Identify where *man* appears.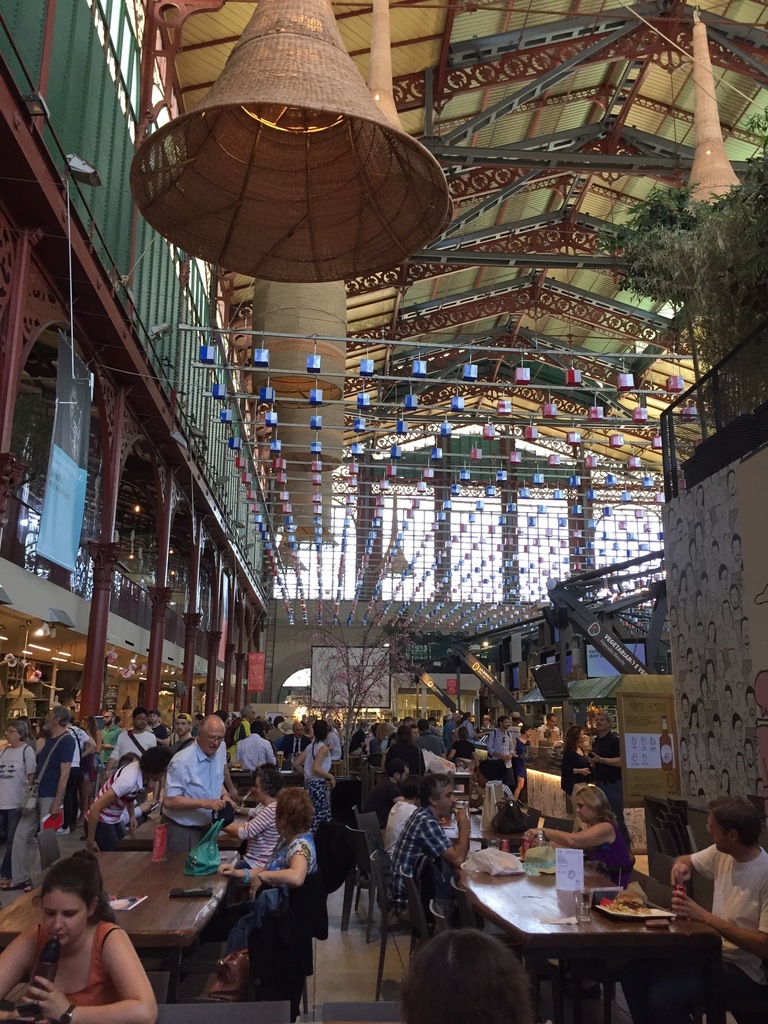
Appears at select_region(98, 711, 123, 767).
